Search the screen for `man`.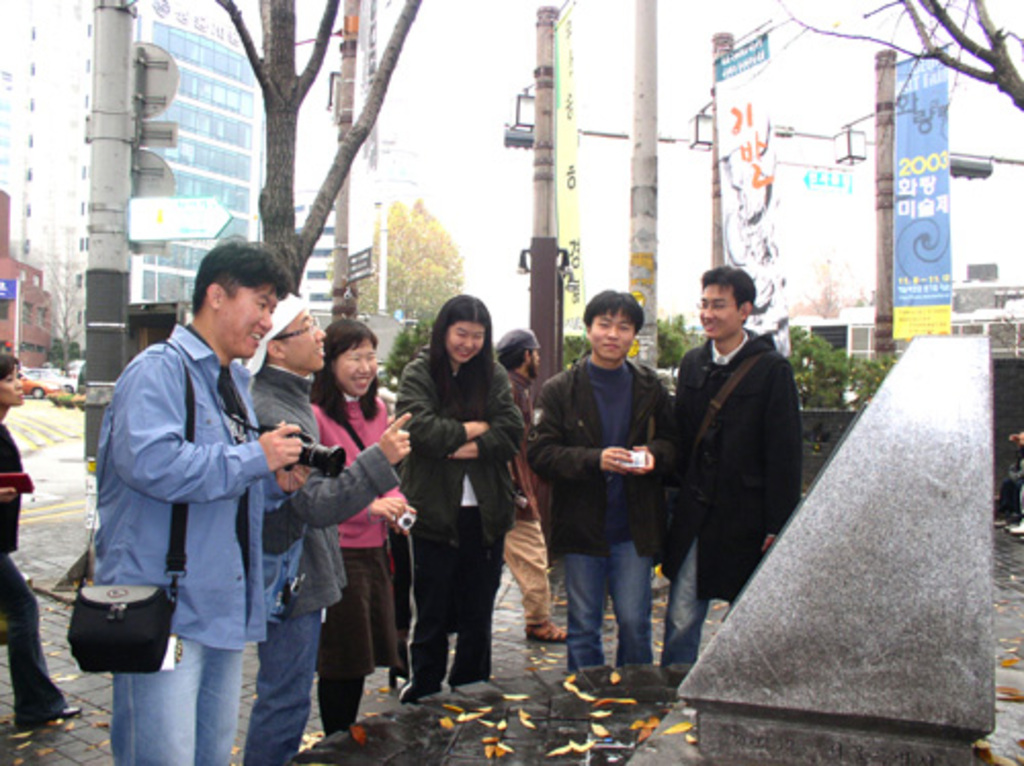
Found at detection(518, 285, 674, 678).
